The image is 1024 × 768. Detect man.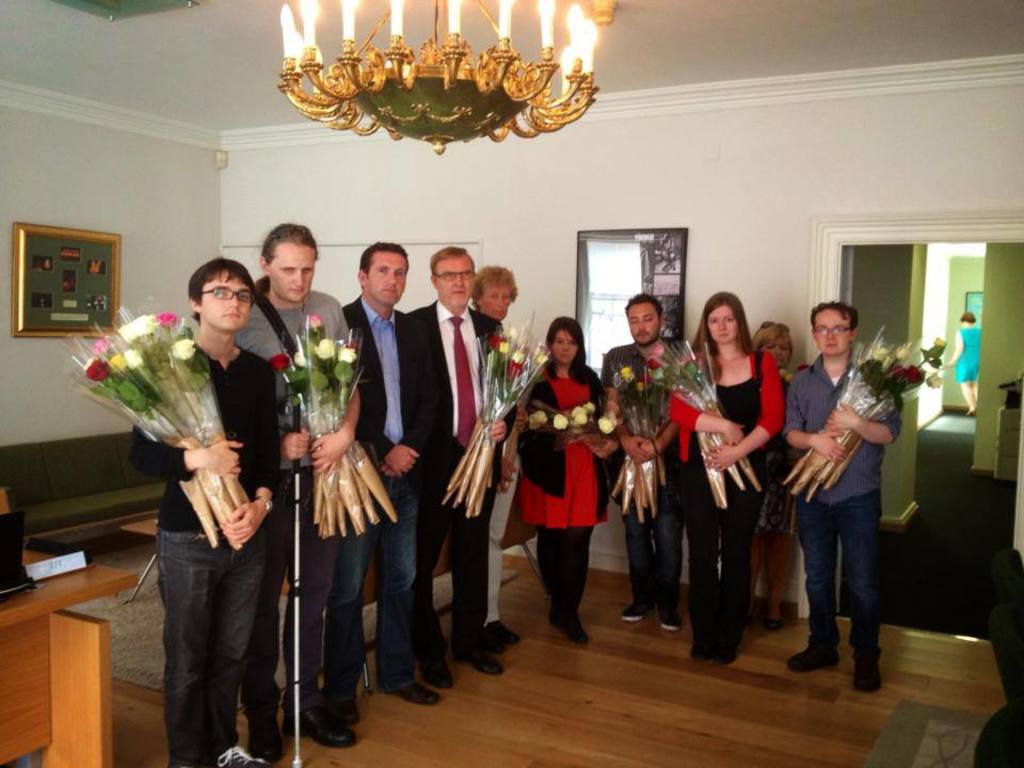
Detection: <region>592, 289, 692, 633</region>.
